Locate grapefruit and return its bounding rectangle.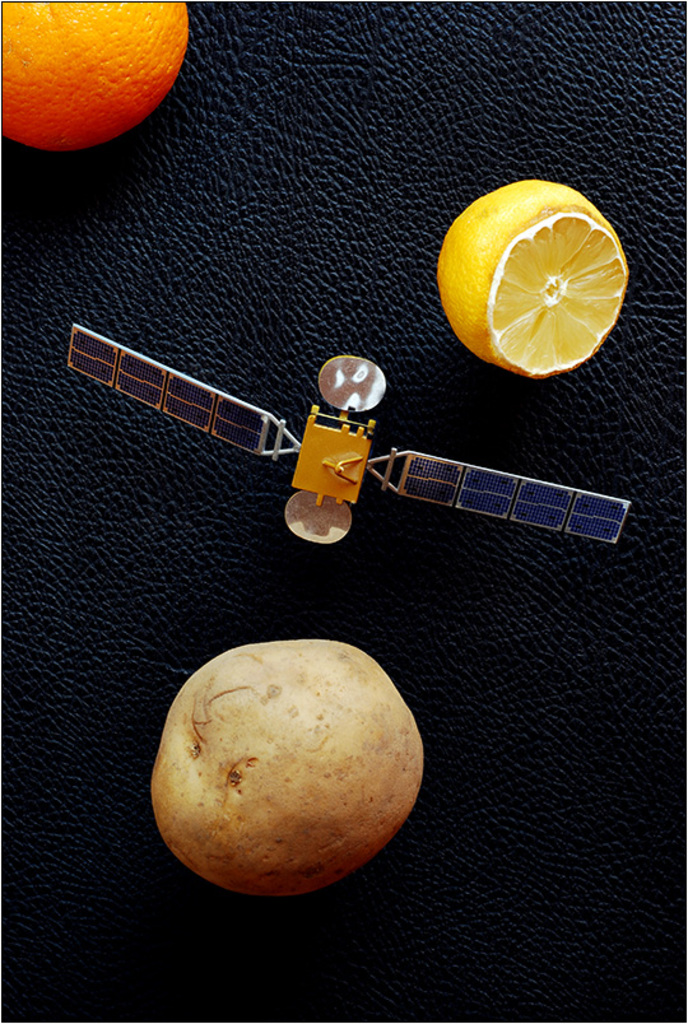
locate(11, 17, 199, 148).
